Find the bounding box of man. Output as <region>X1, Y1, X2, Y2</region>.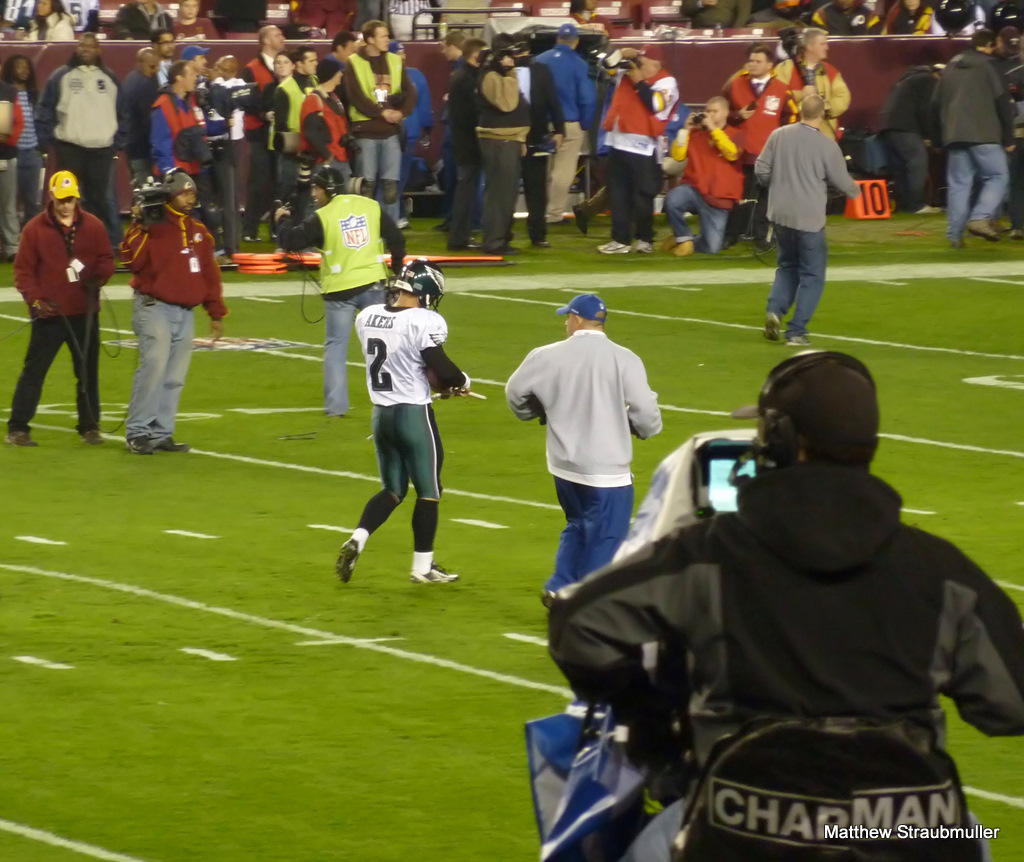
<region>241, 31, 311, 83</region>.
